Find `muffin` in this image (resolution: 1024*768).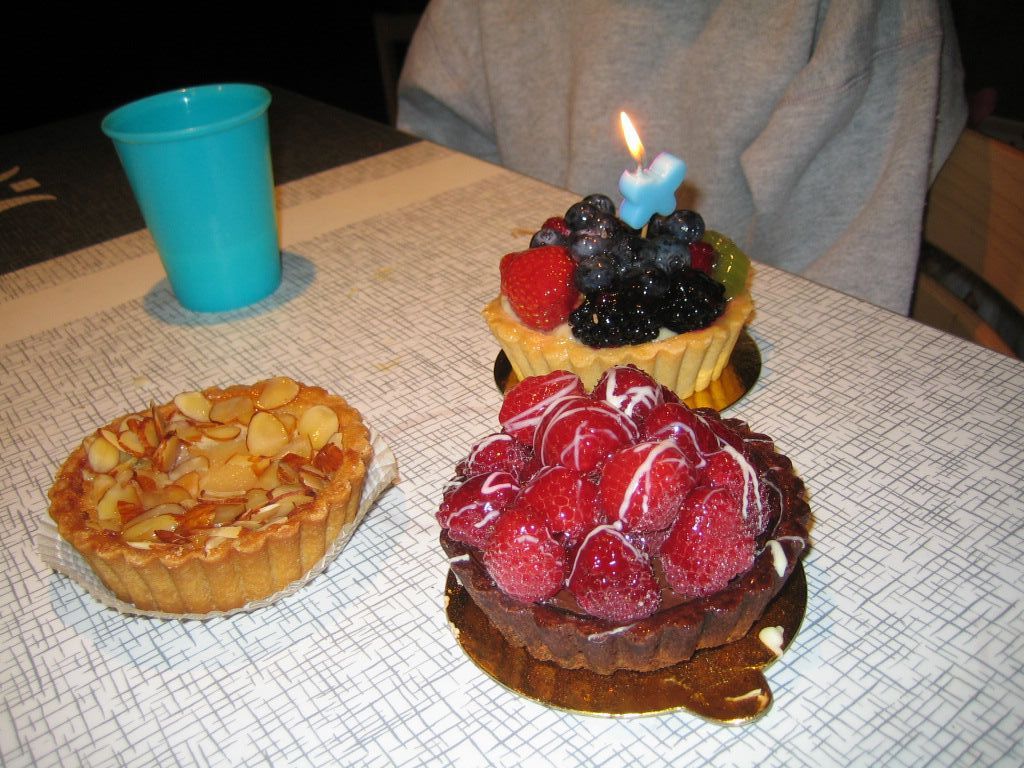
l=439, t=359, r=813, b=728.
